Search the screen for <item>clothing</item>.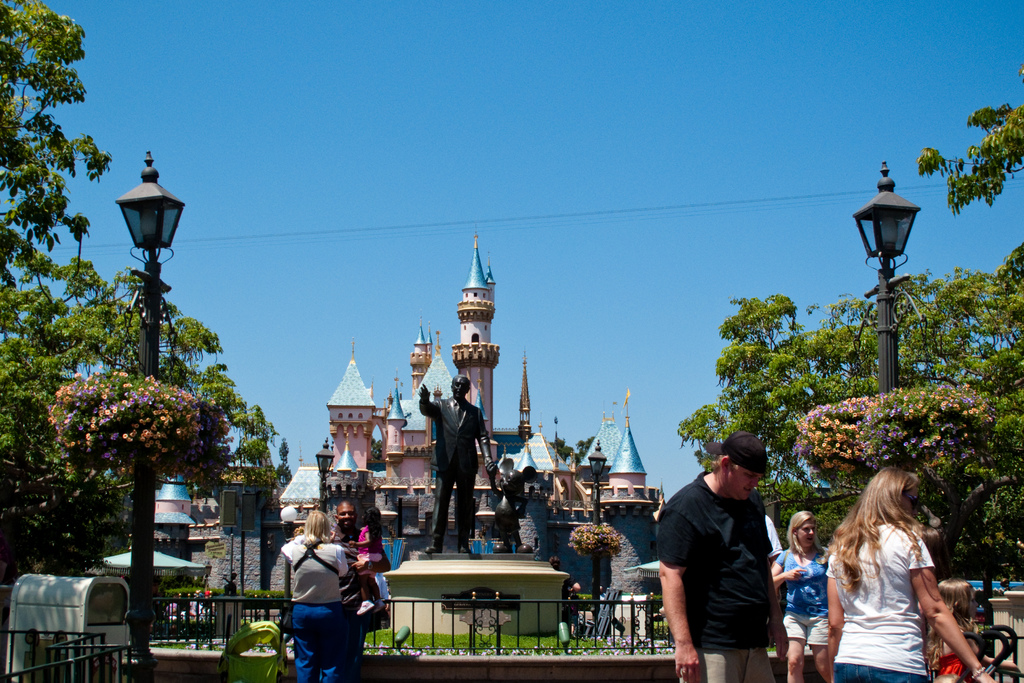
Found at BBox(829, 513, 934, 682).
